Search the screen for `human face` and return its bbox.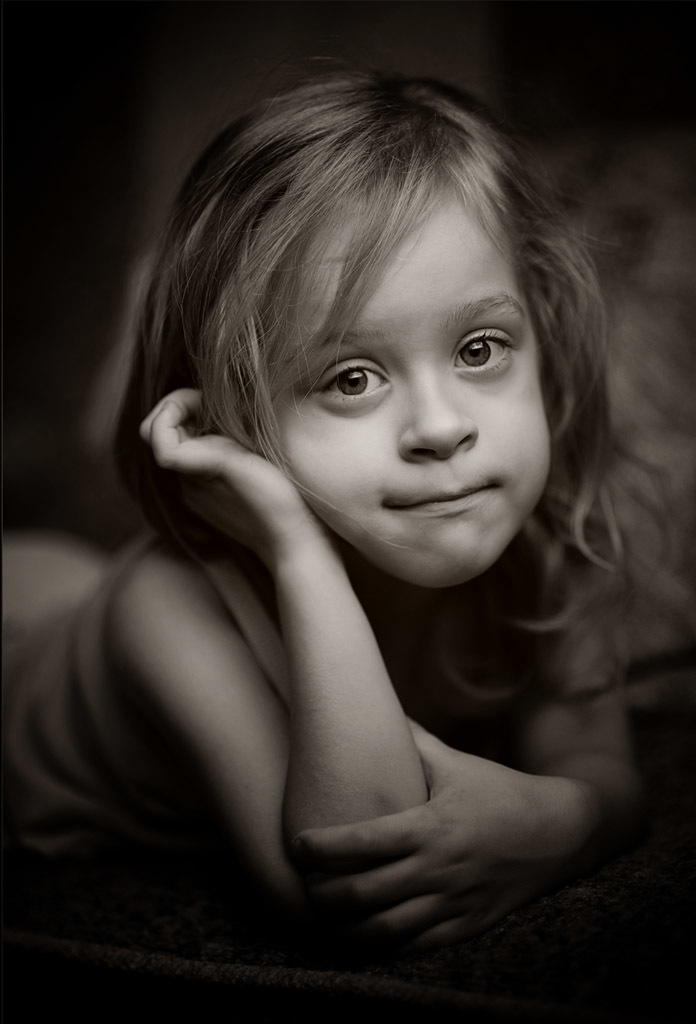
Found: left=267, top=170, right=562, bottom=595.
